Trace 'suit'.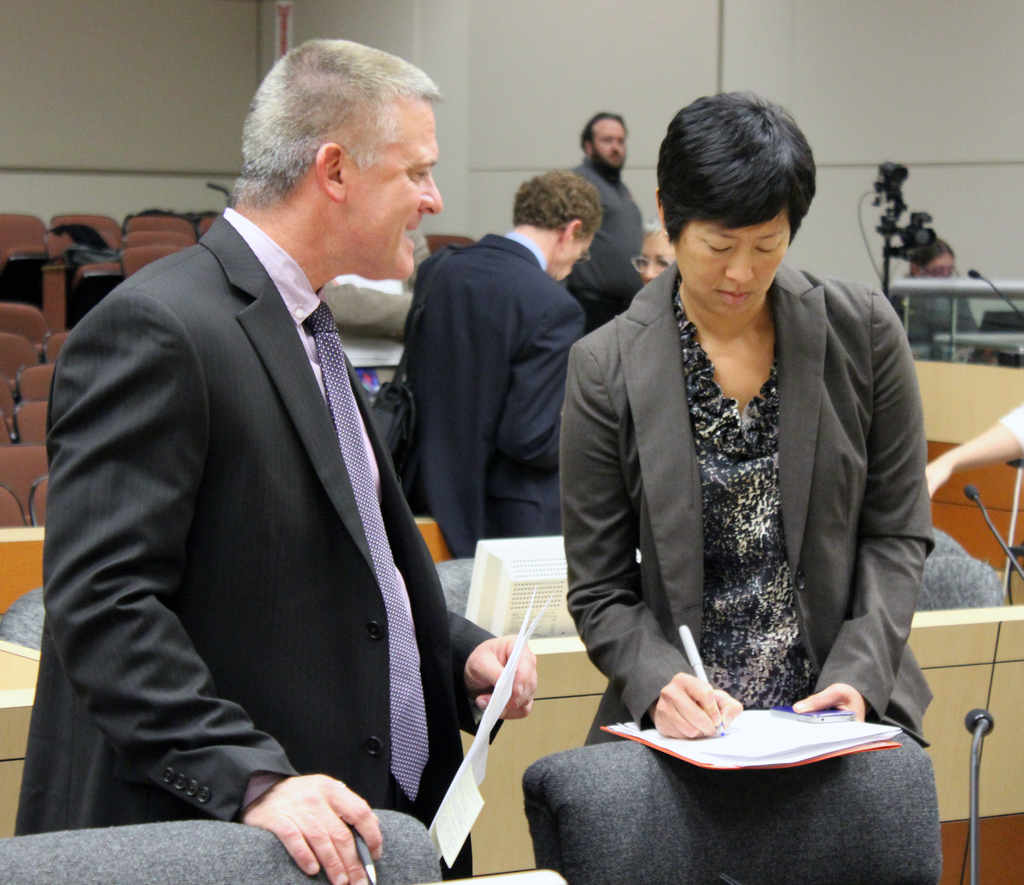
Traced to (401, 227, 585, 559).
